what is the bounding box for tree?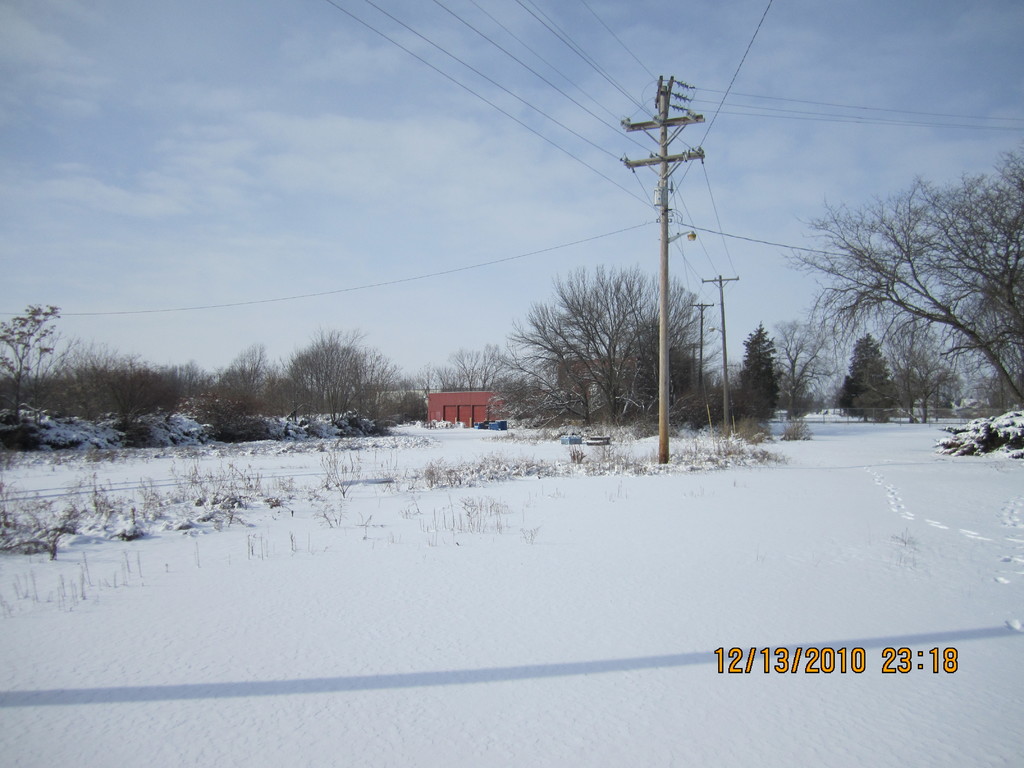
{"left": 499, "top": 254, "right": 682, "bottom": 432}.
